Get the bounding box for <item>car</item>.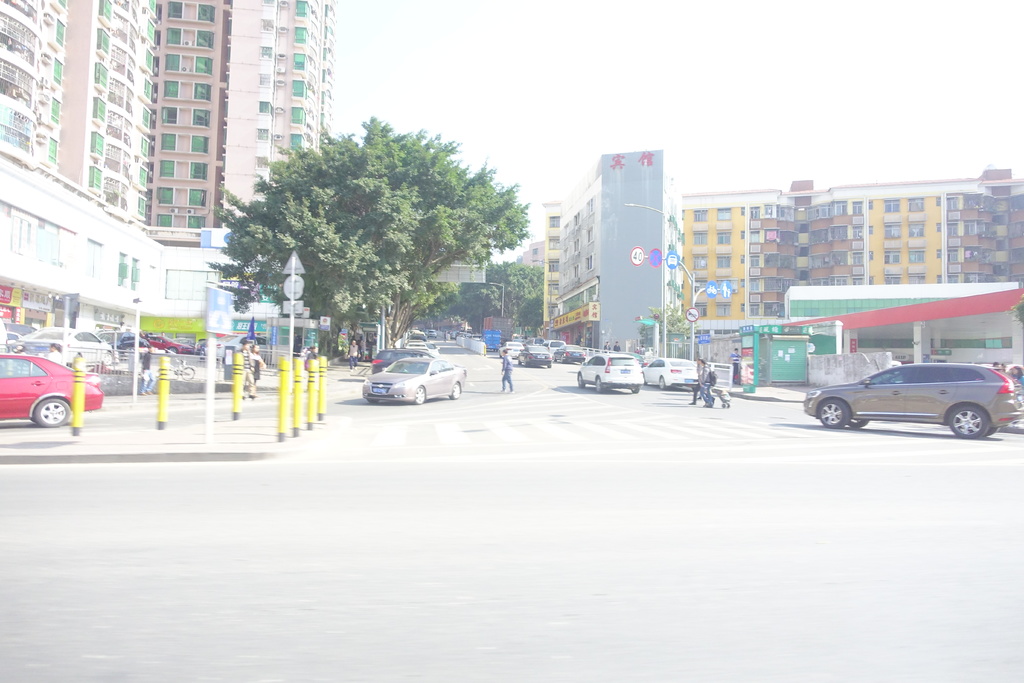
left=87, top=325, right=152, bottom=352.
